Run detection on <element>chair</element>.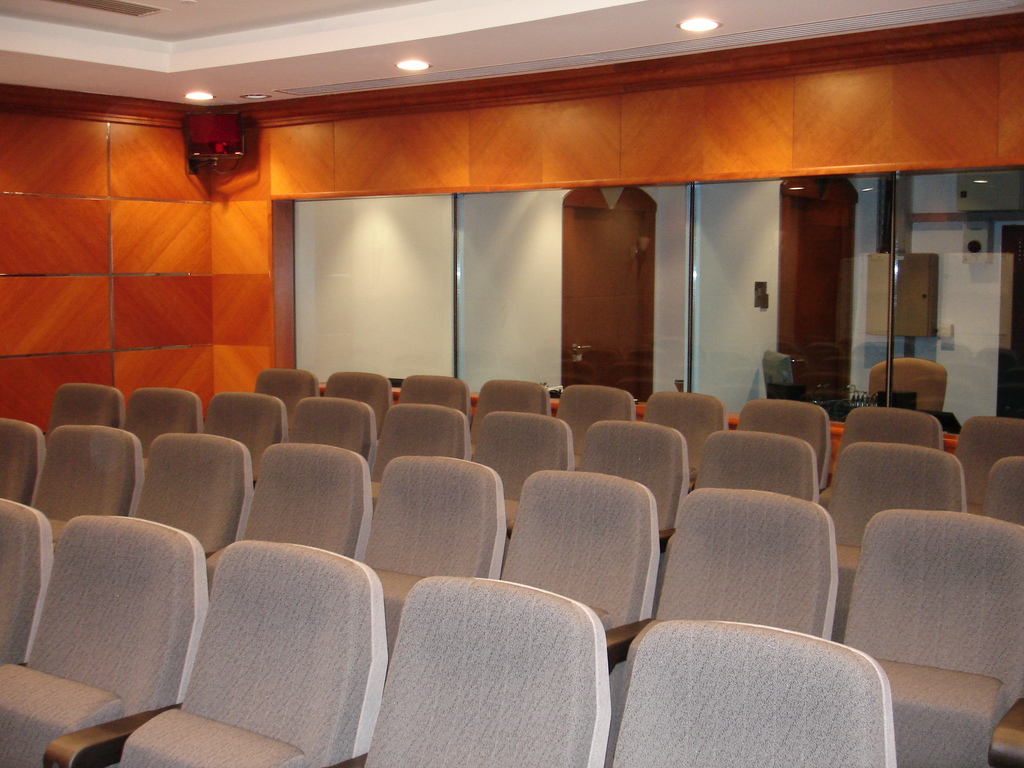
Result: left=353, top=456, right=506, bottom=658.
